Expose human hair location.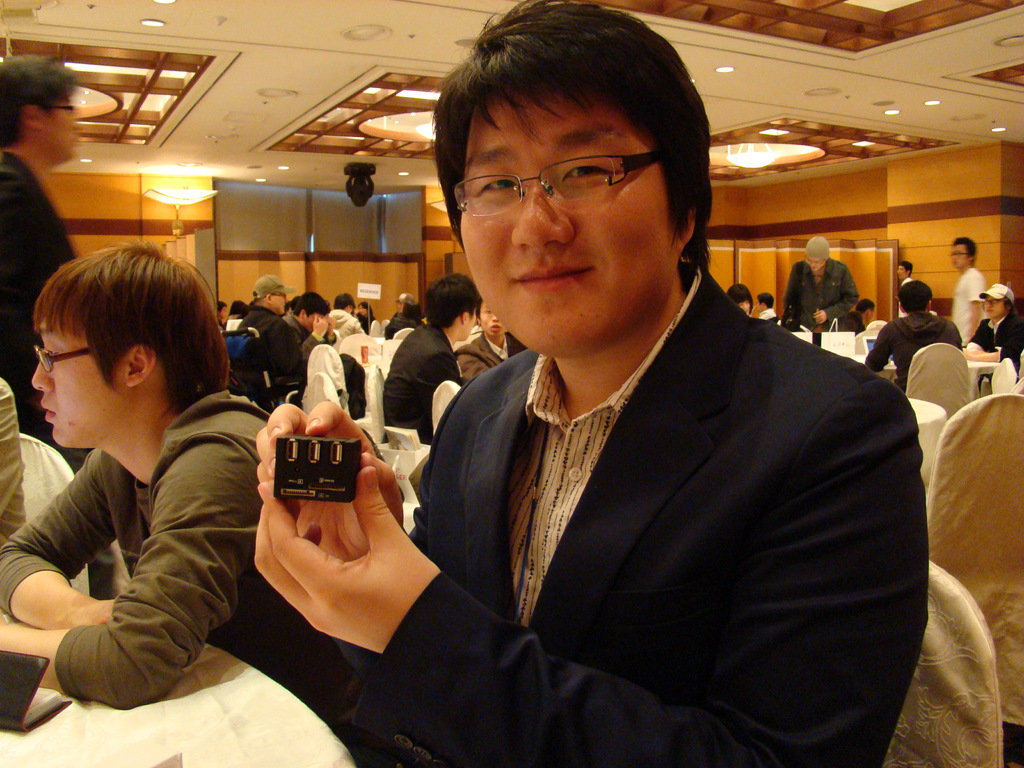
Exposed at crop(216, 299, 227, 311).
